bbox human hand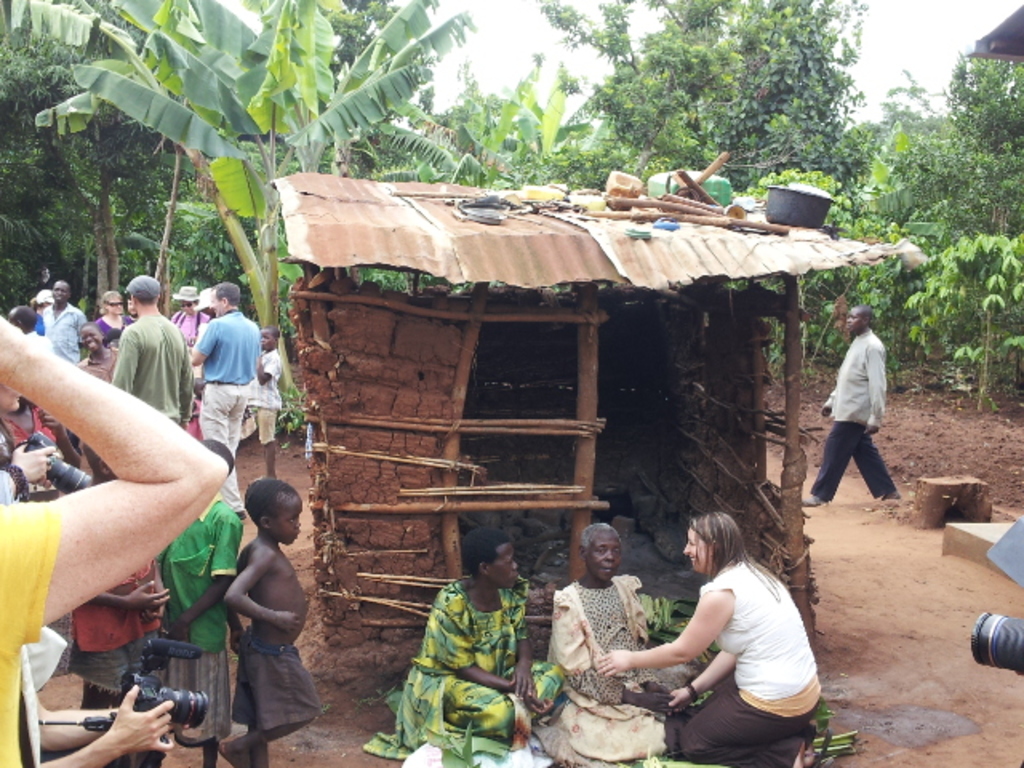
163/618/187/643
